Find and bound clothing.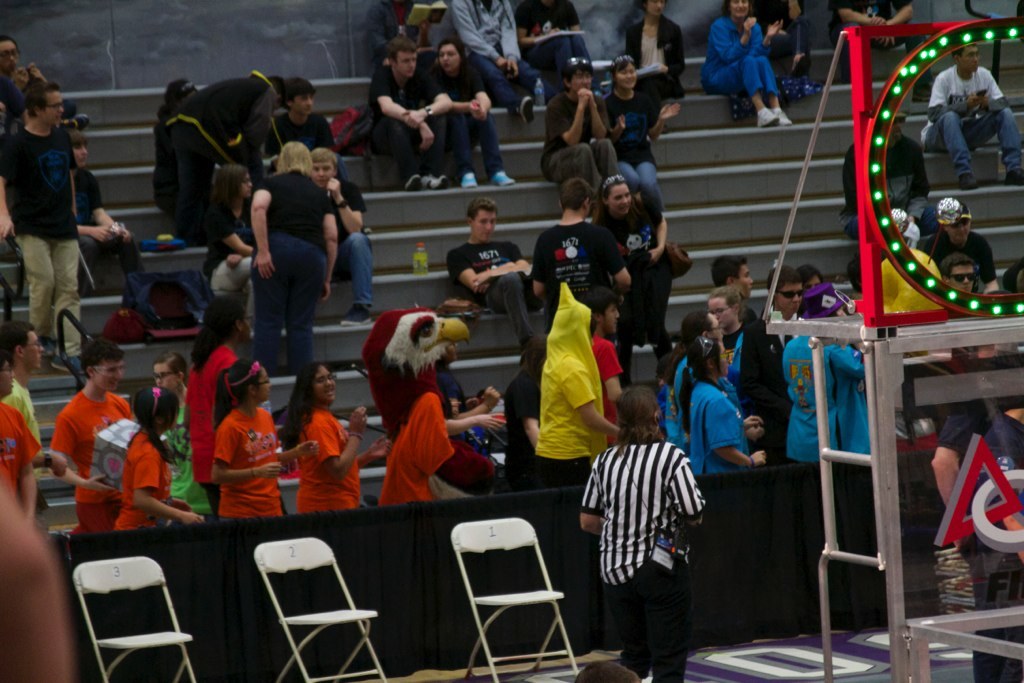
Bound: select_region(594, 195, 673, 350).
